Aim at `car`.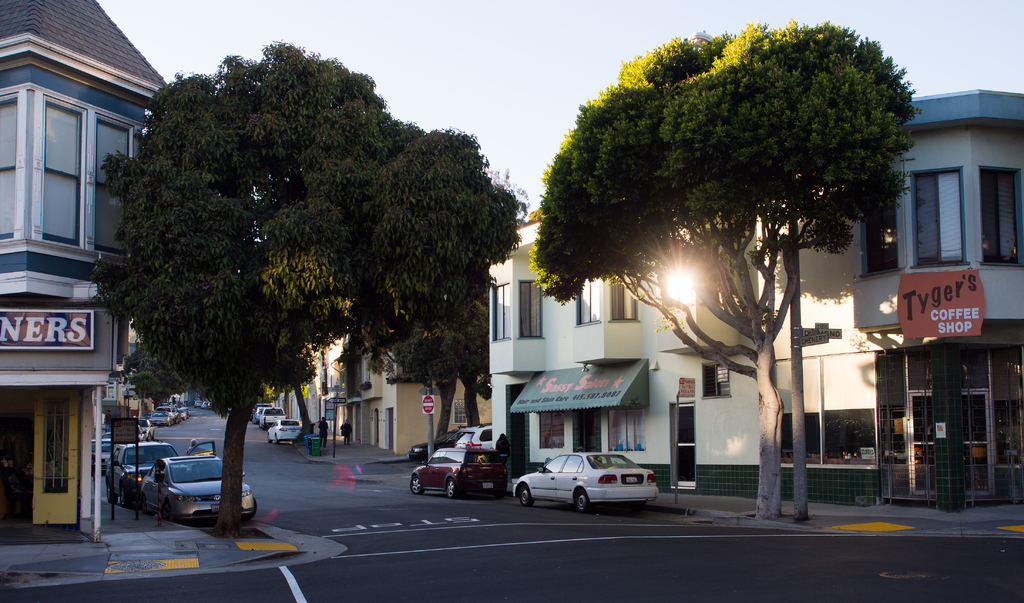
Aimed at bbox=(513, 438, 659, 514).
